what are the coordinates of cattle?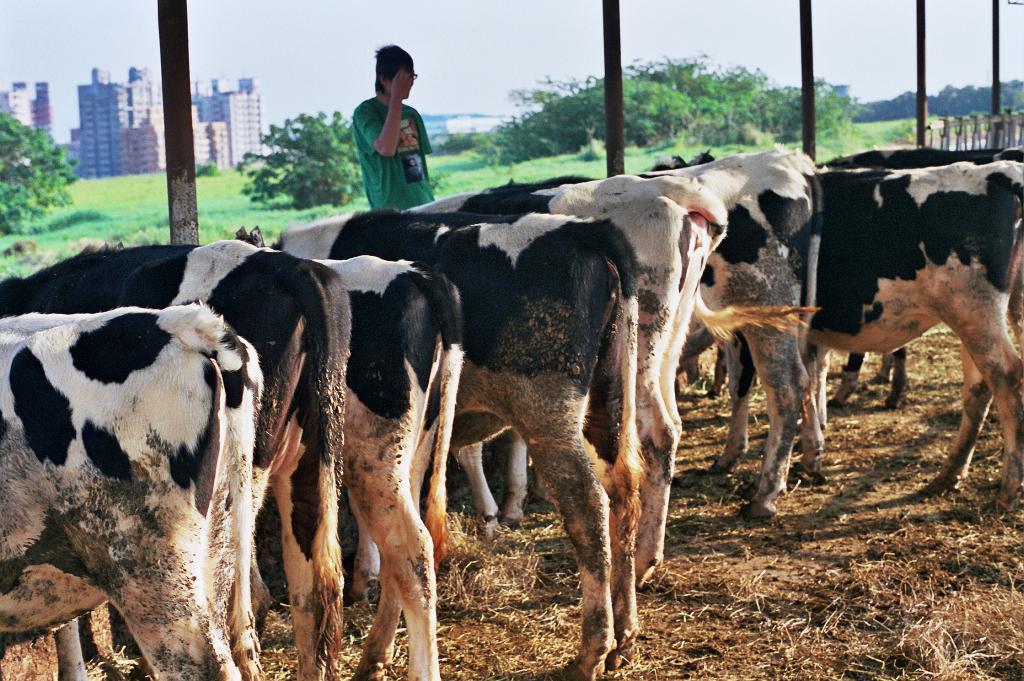
[left=544, top=140, right=830, bottom=470].
